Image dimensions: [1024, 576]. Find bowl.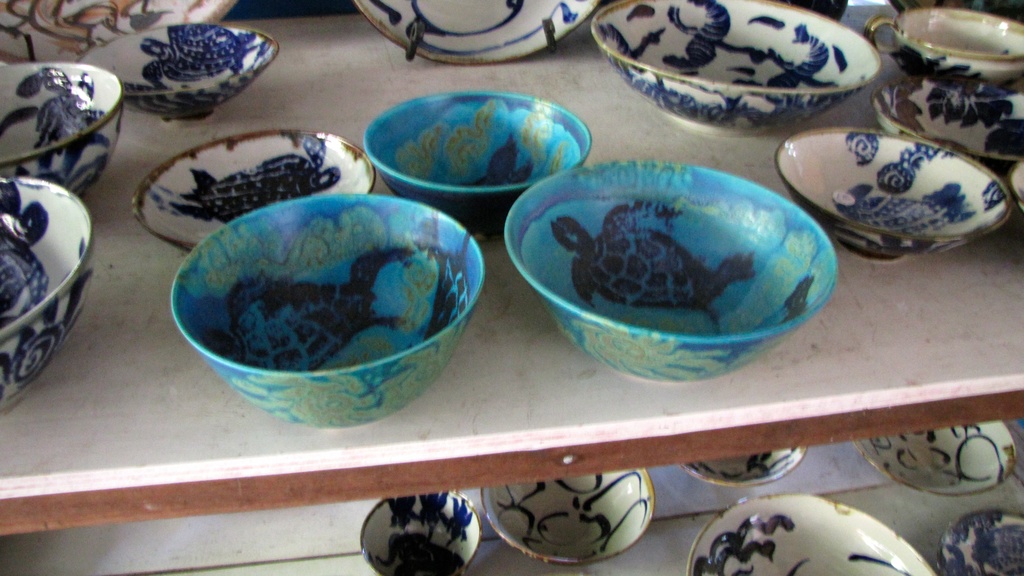
select_region(1007, 162, 1023, 217).
